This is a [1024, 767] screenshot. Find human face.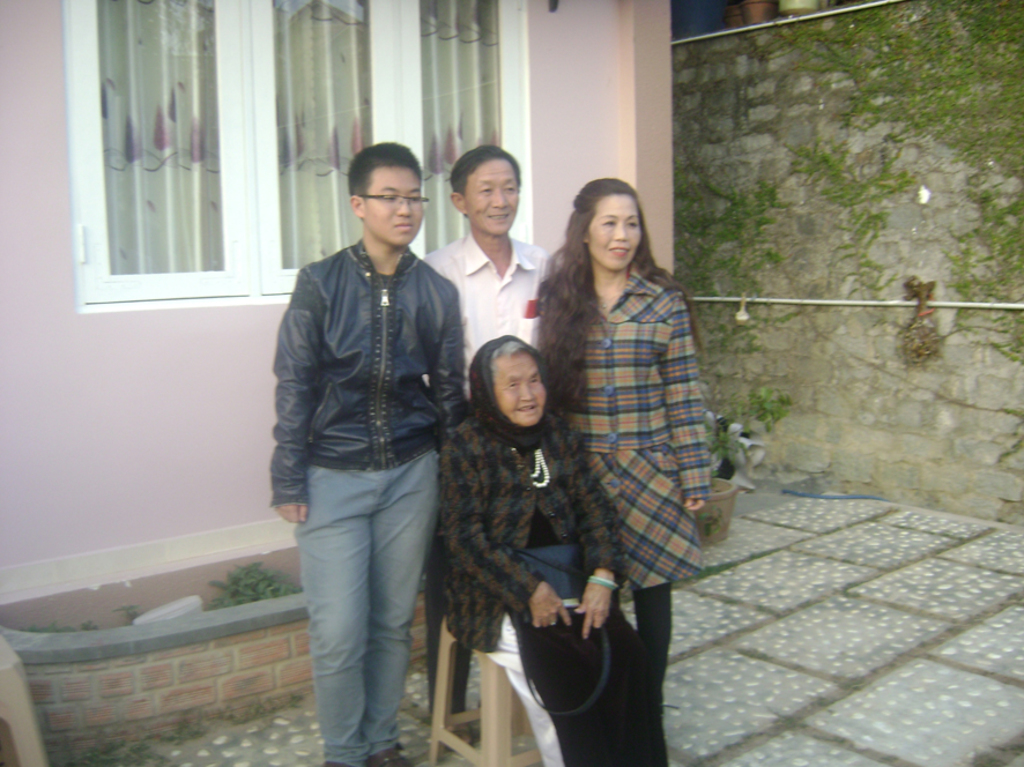
Bounding box: box=[462, 157, 518, 232].
